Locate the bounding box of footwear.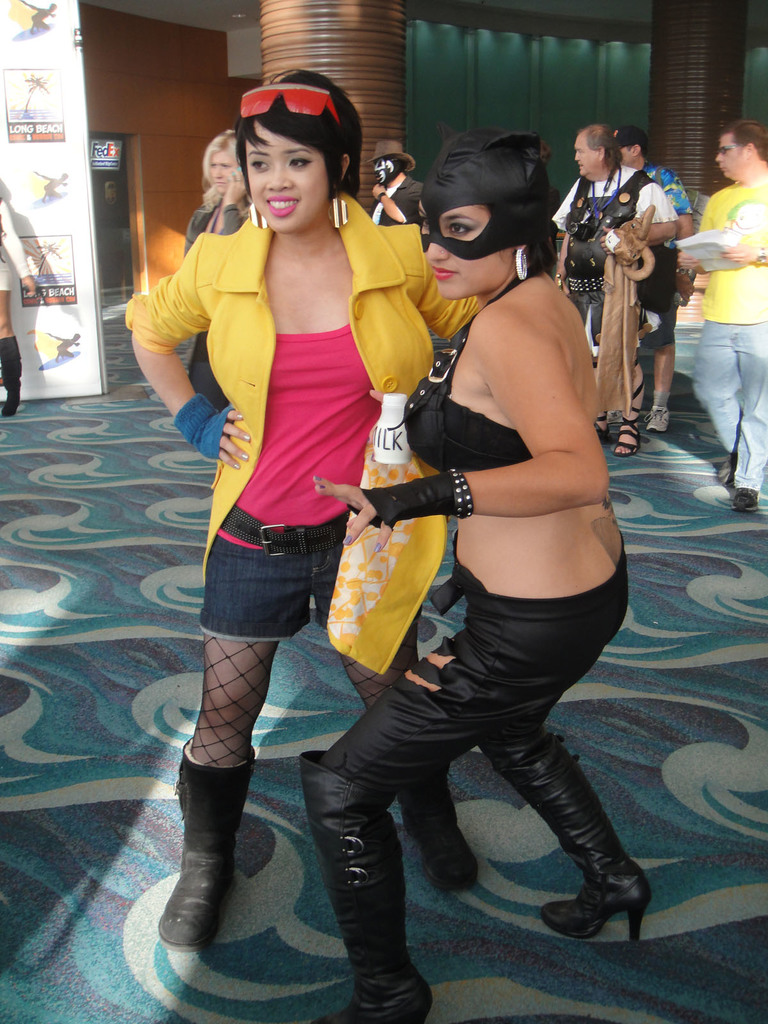
Bounding box: select_region(713, 454, 734, 490).
